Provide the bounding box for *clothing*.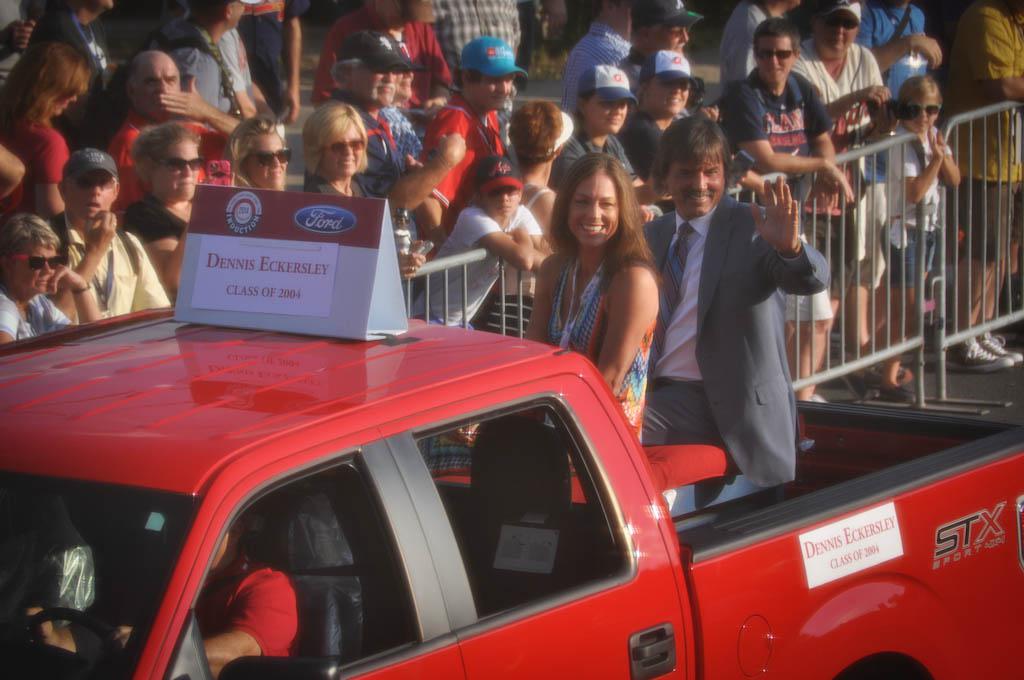
{"x1": 0, "y1": 274, "x2": 70, "y2": 353}.
